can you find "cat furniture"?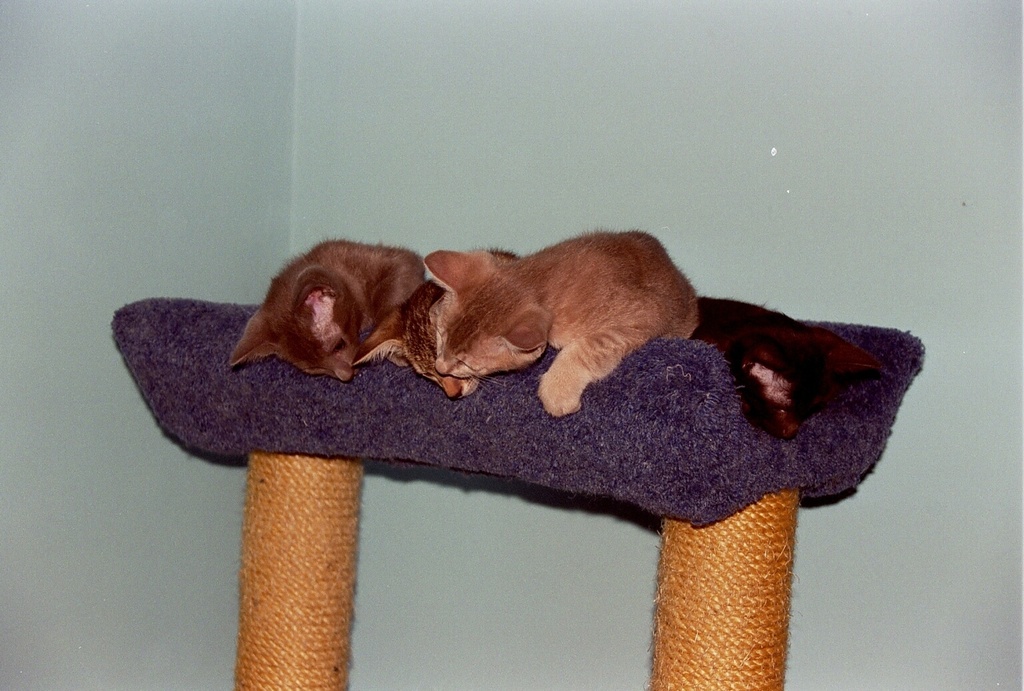
Yes, bounding box: bbox=(112, 295, 922, 690).
